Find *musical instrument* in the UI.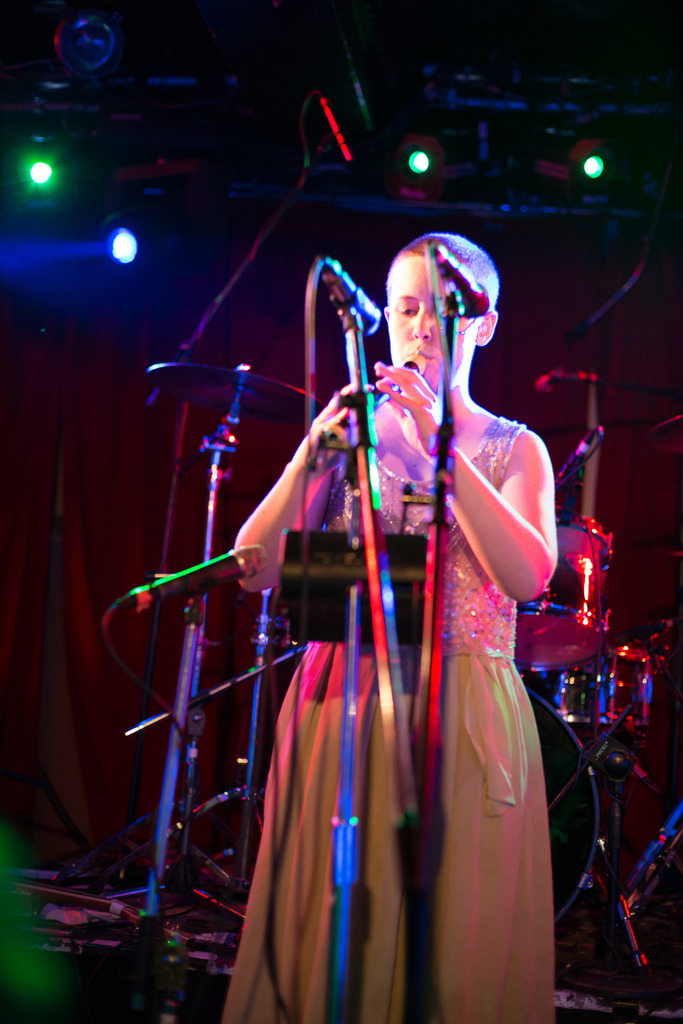
UI element at [557, 636, 650, 743].
